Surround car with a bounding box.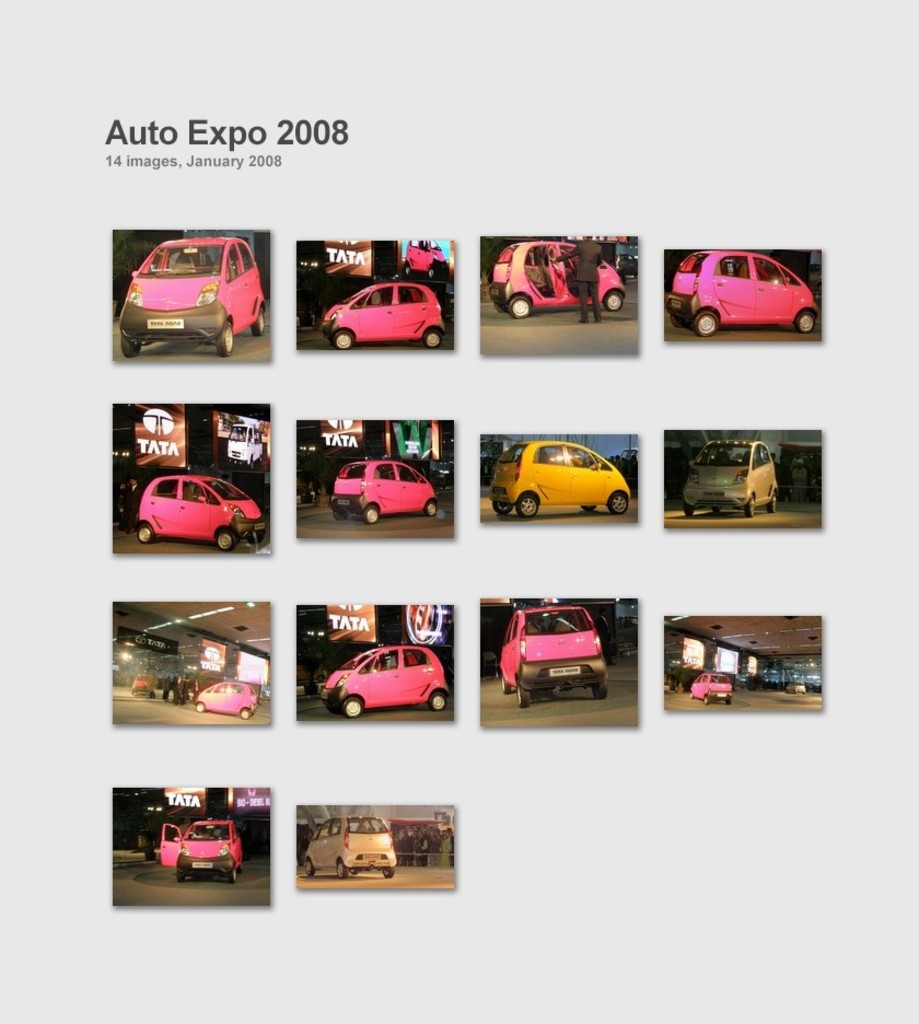
[left=668, top=245, right=821, bottom=339].
